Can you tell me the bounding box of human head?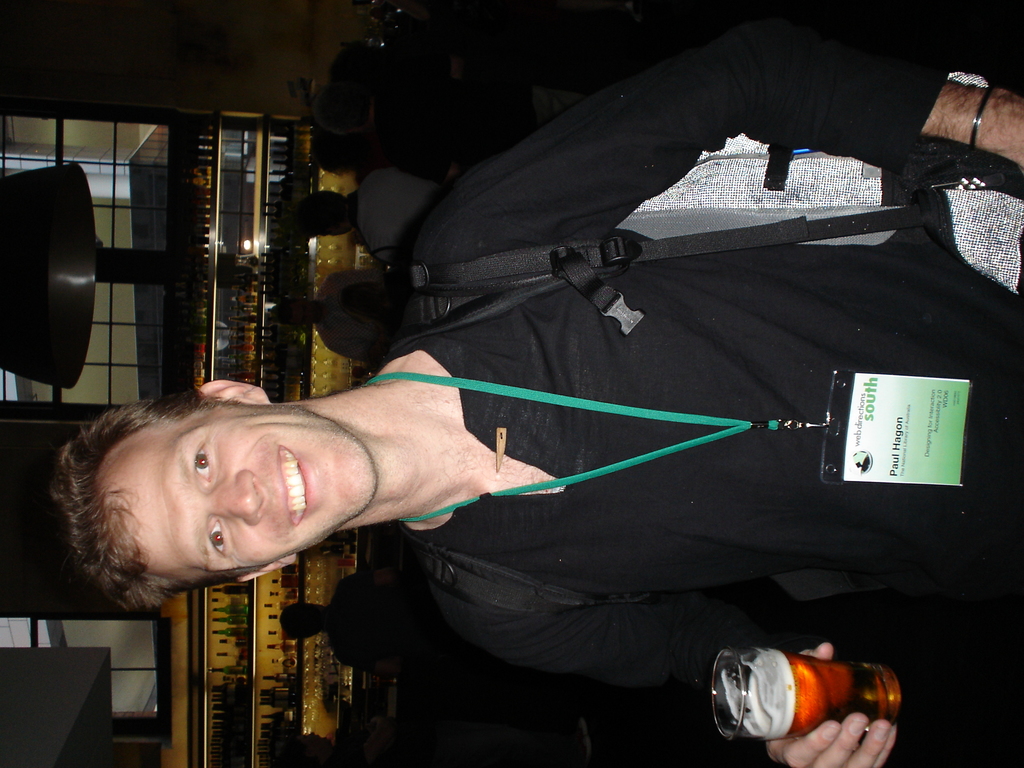
bbox(296, 191, 355, 238).
